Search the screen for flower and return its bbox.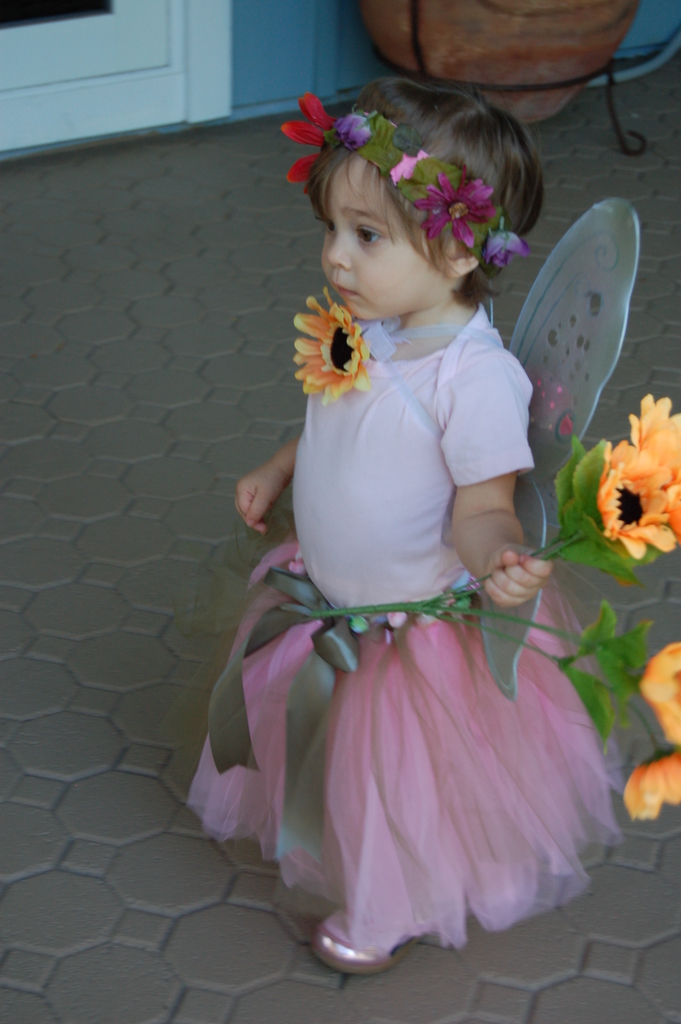
Found: (291, 284, 367, 404).
